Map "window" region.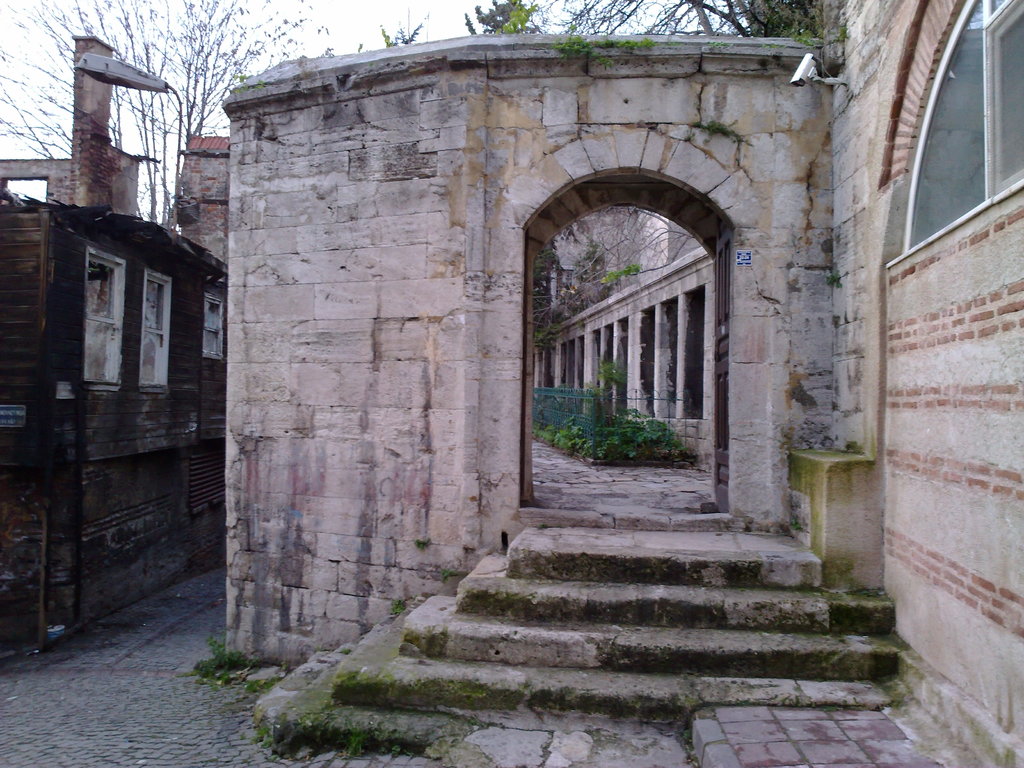
Mapped to 204/294/228/362.
